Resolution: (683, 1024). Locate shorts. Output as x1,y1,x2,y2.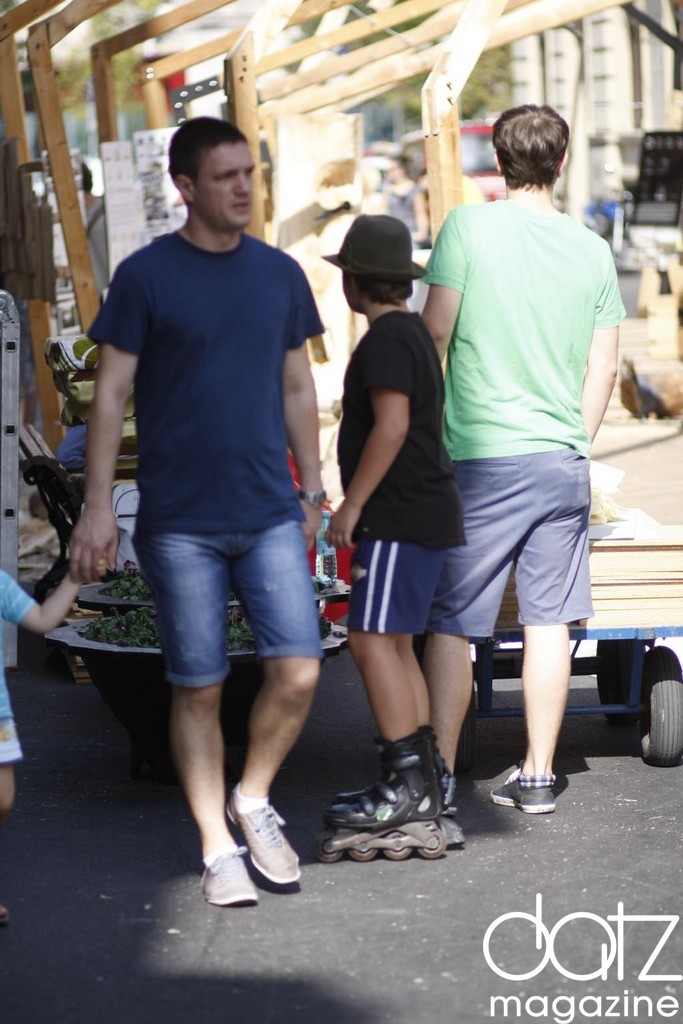
350,540,451,639.
